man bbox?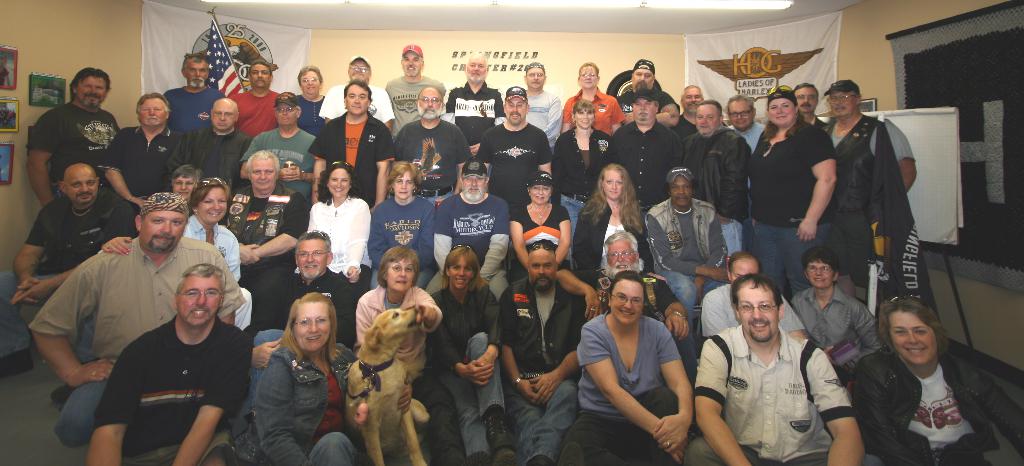
394, 87, 472, 196
